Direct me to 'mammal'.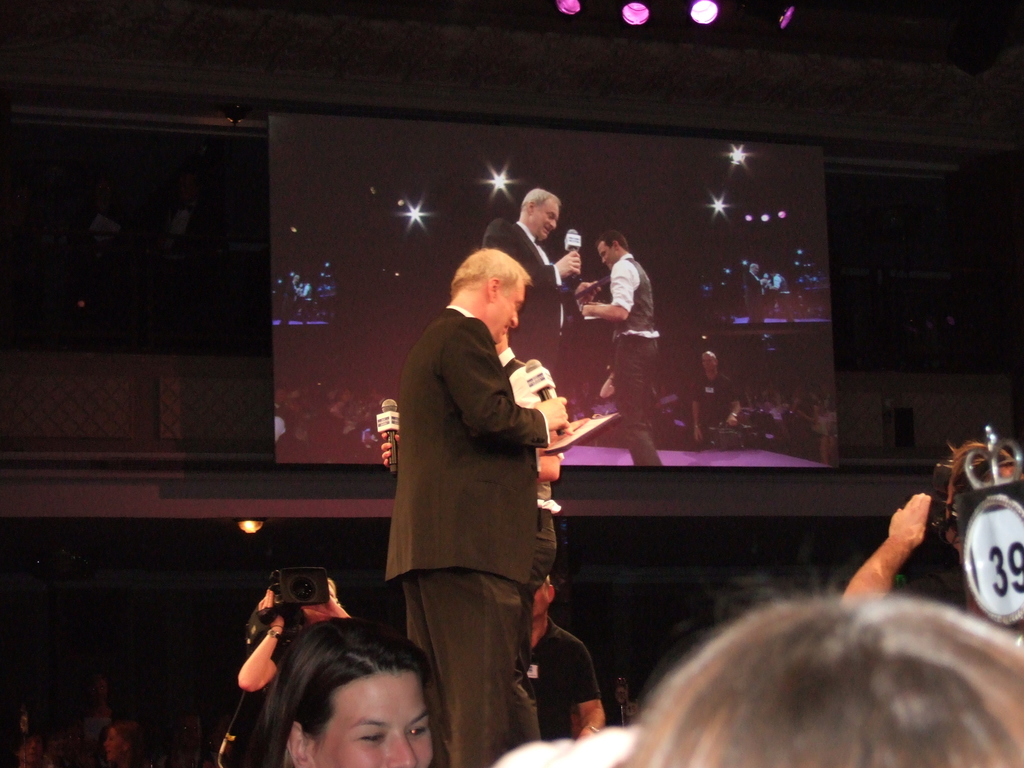
Direction: (left=360, top=220, right=583, bottom=736).
